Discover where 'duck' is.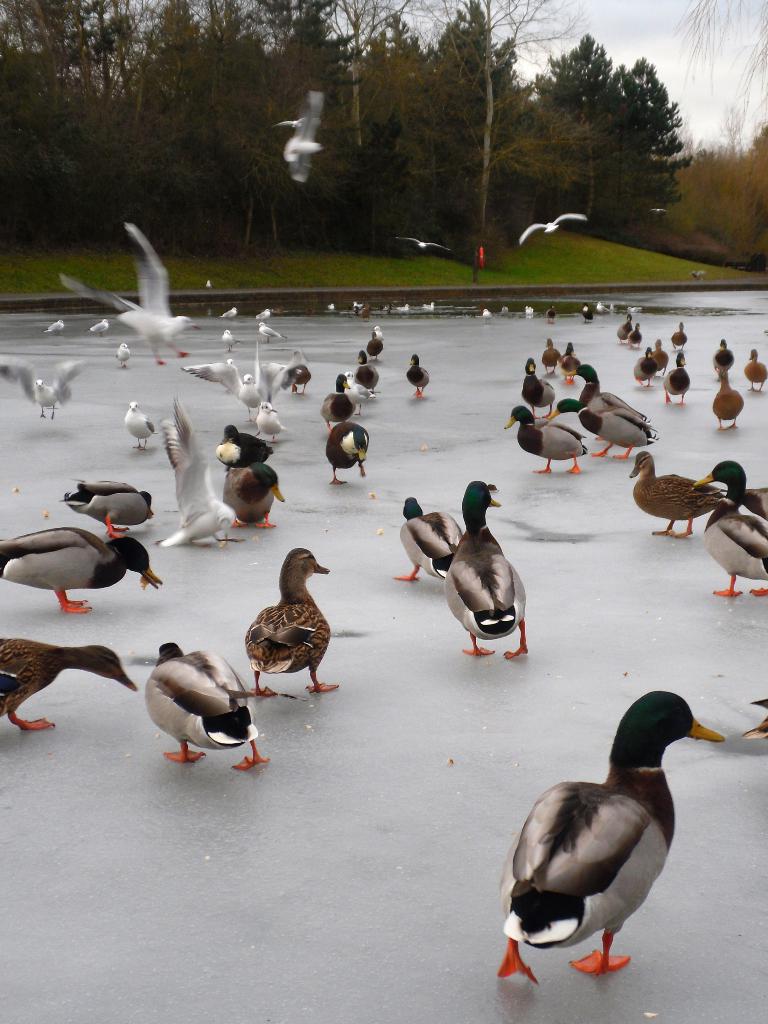
Discovered at <box>126,397,159,455</box>.
